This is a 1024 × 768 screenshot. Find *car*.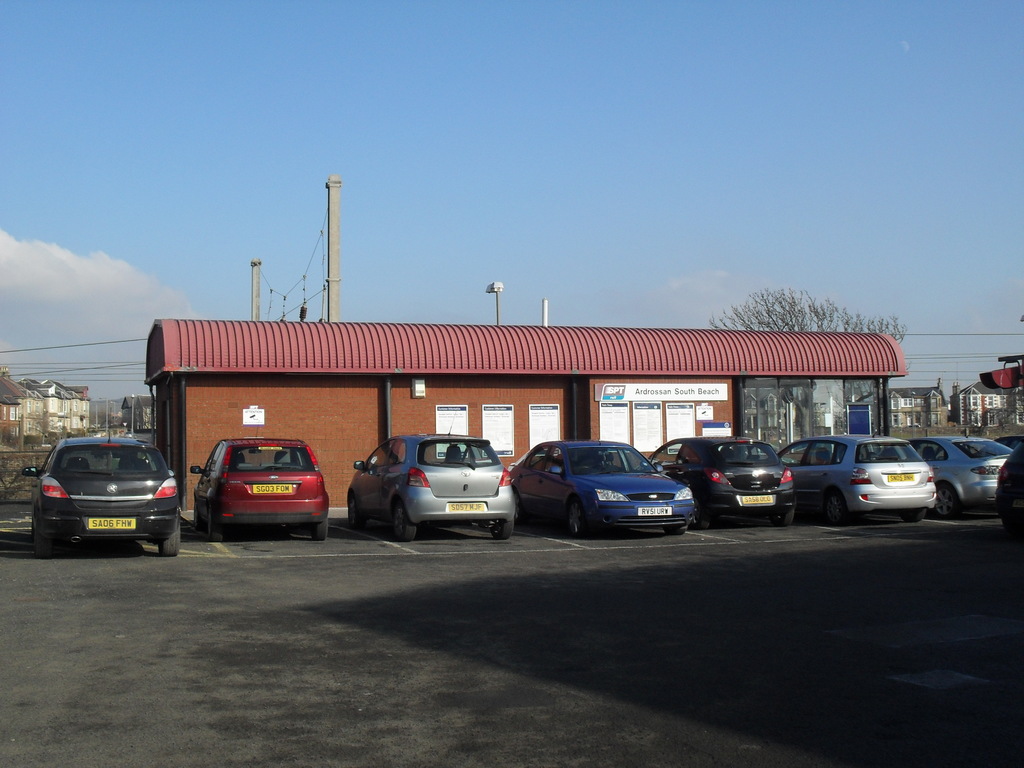
Bounding box: Rect(188, 420, 325, 538).
